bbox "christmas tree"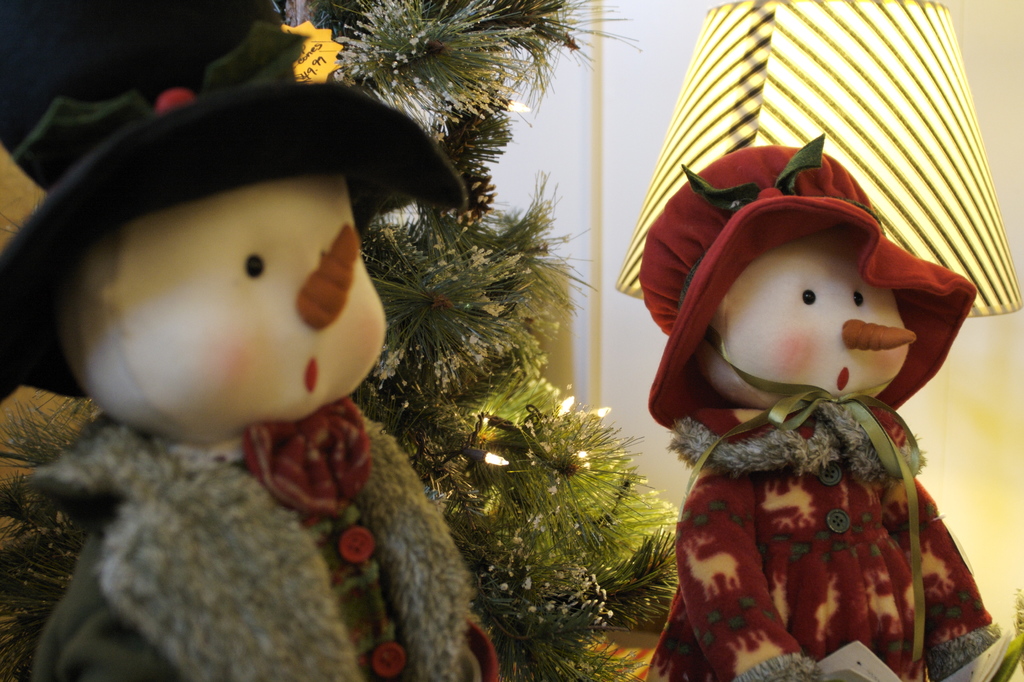
0, 0, 679, 681
